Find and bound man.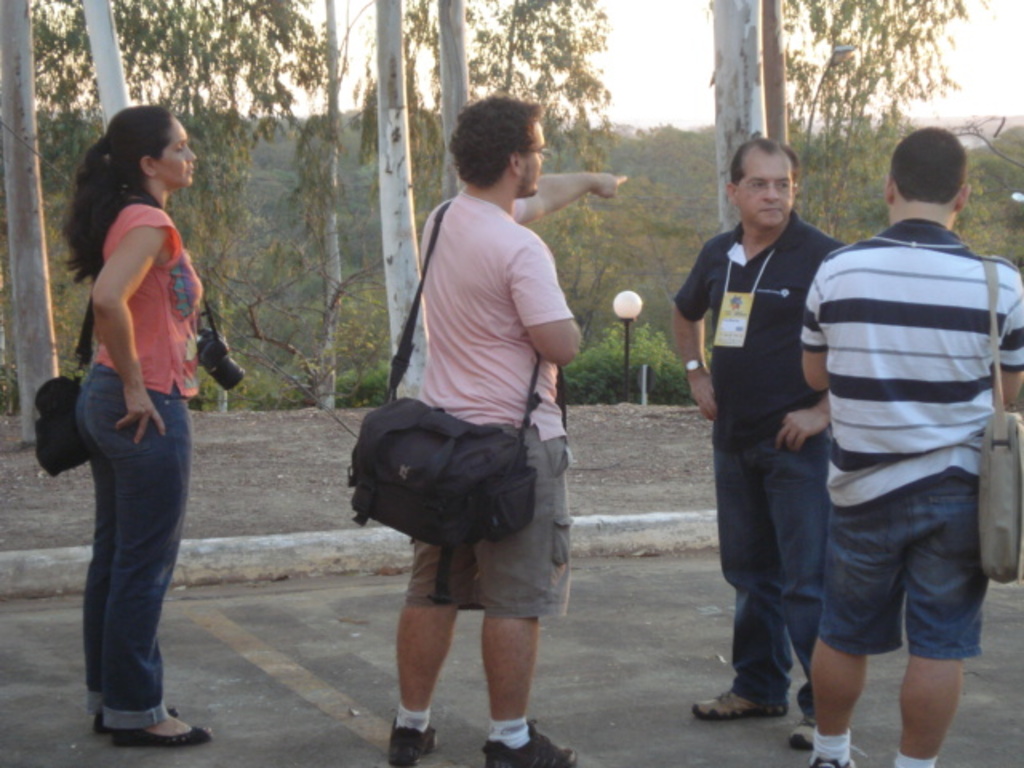
Bound: Rect(786, 120, 1016, 749).
